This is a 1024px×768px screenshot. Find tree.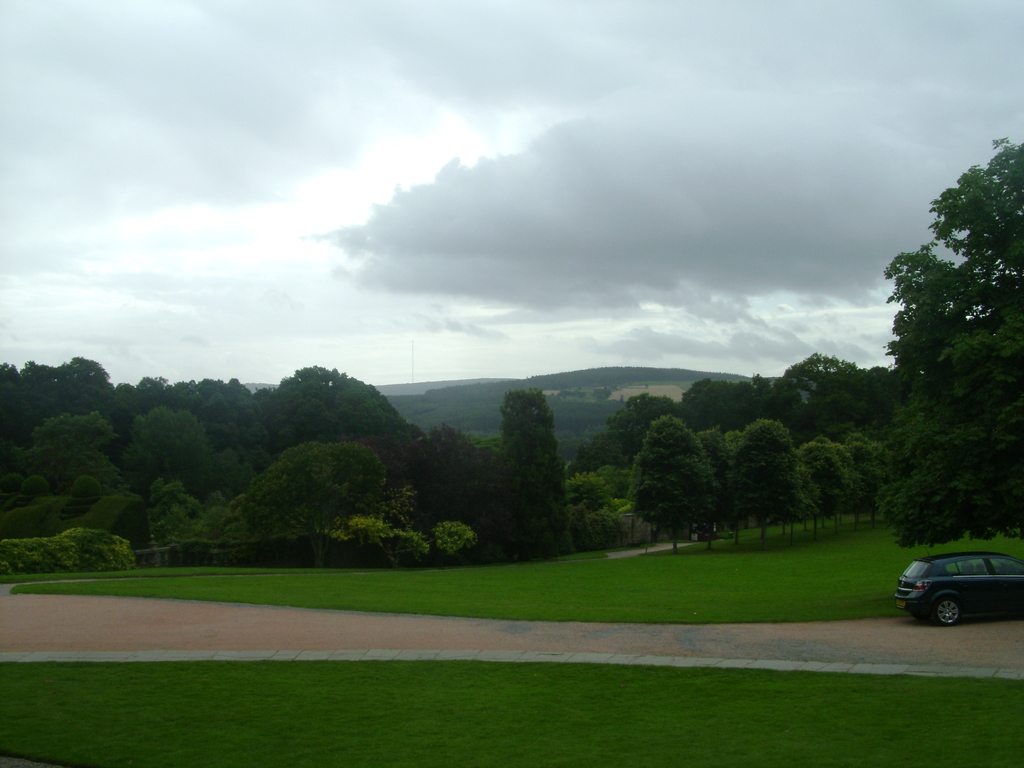
Bounding box: pyautogui.locateOnScreen(252, 444, 391, 572).
